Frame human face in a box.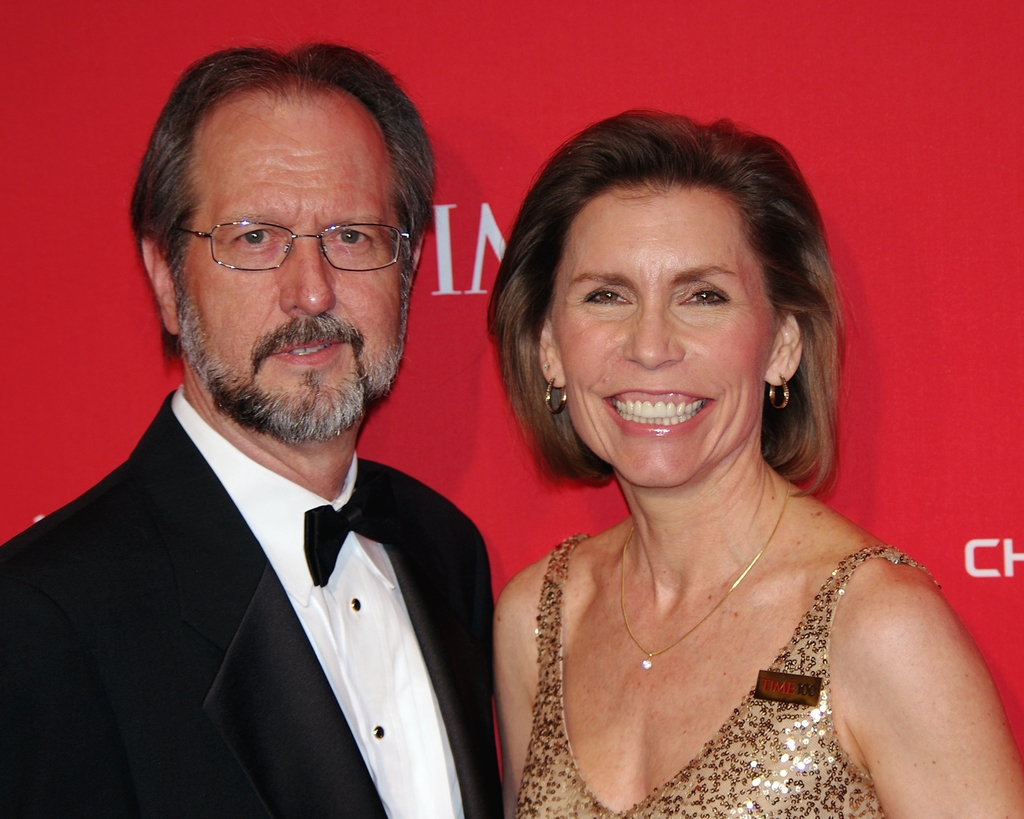
l=550, t=185, r=776, b=486.
